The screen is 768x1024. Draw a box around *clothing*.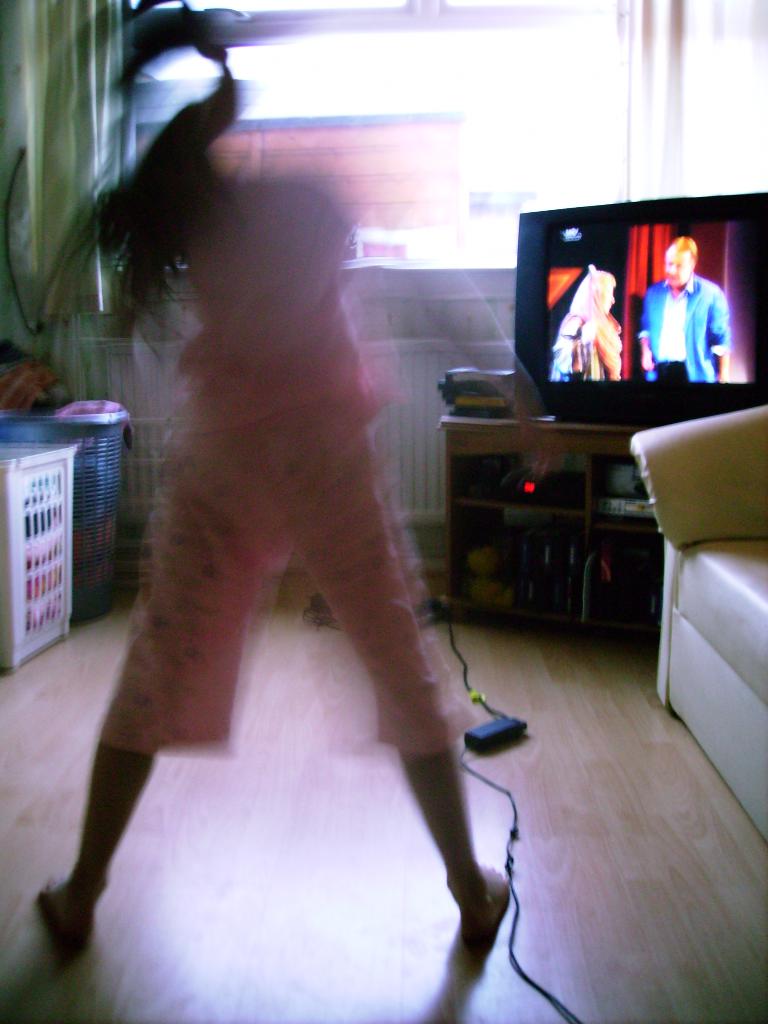
box(623, 266, 739, 383).
